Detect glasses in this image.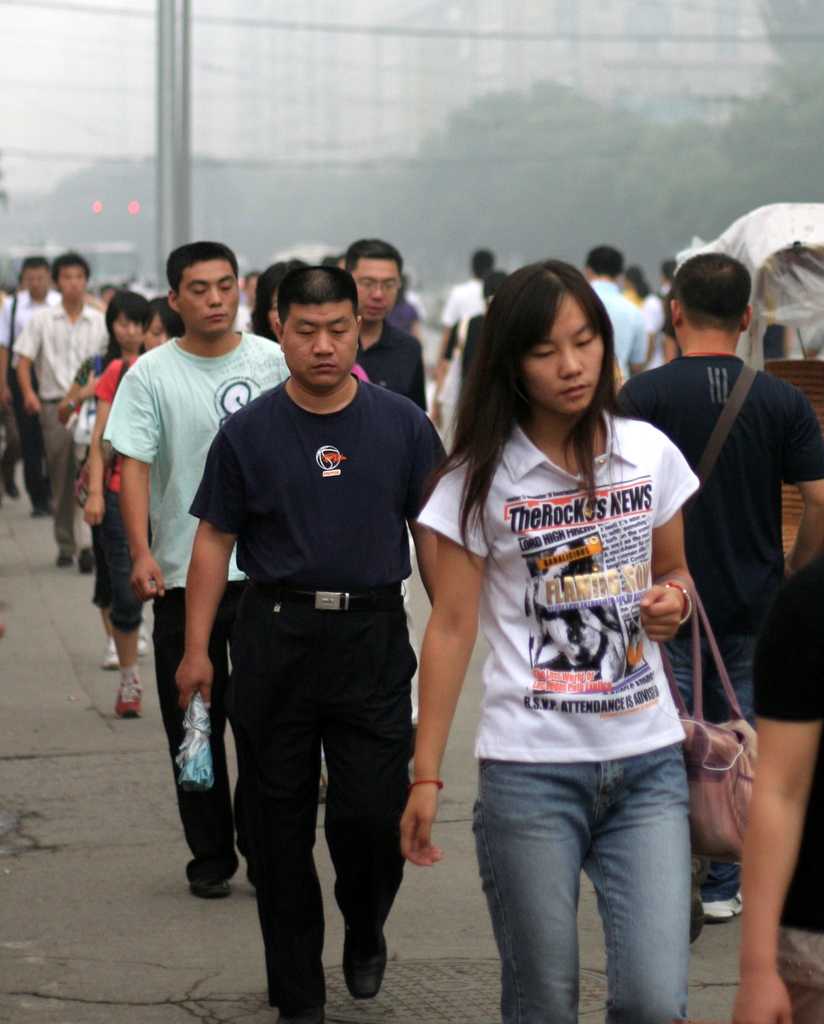
Detection: bbox=(348, 275, 407, 288).
